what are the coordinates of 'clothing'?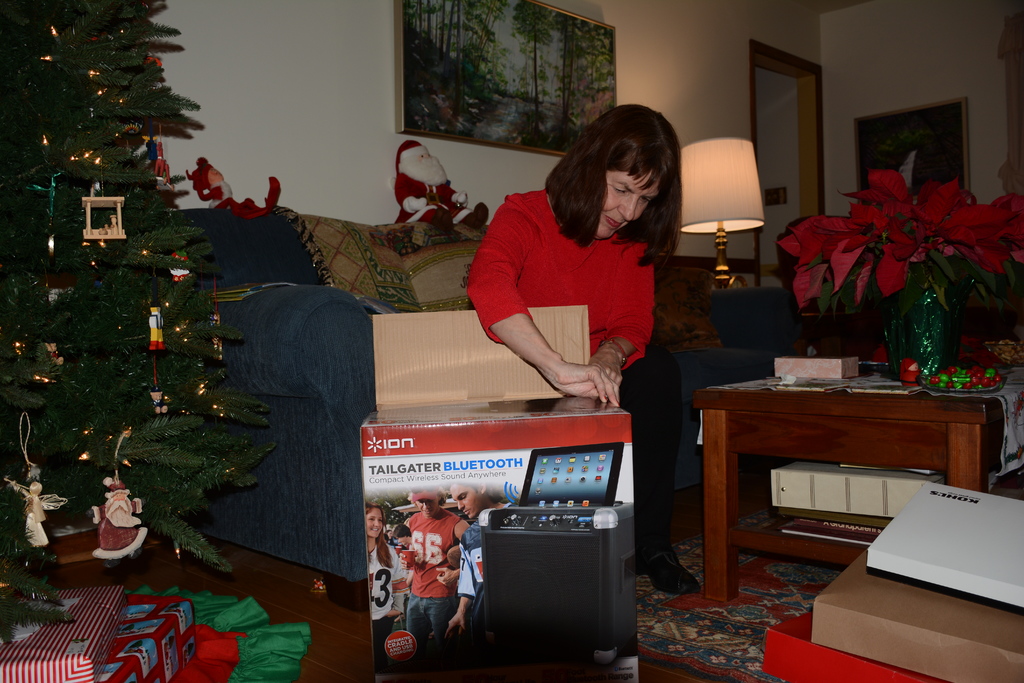
(468, 181, 659, 377).
